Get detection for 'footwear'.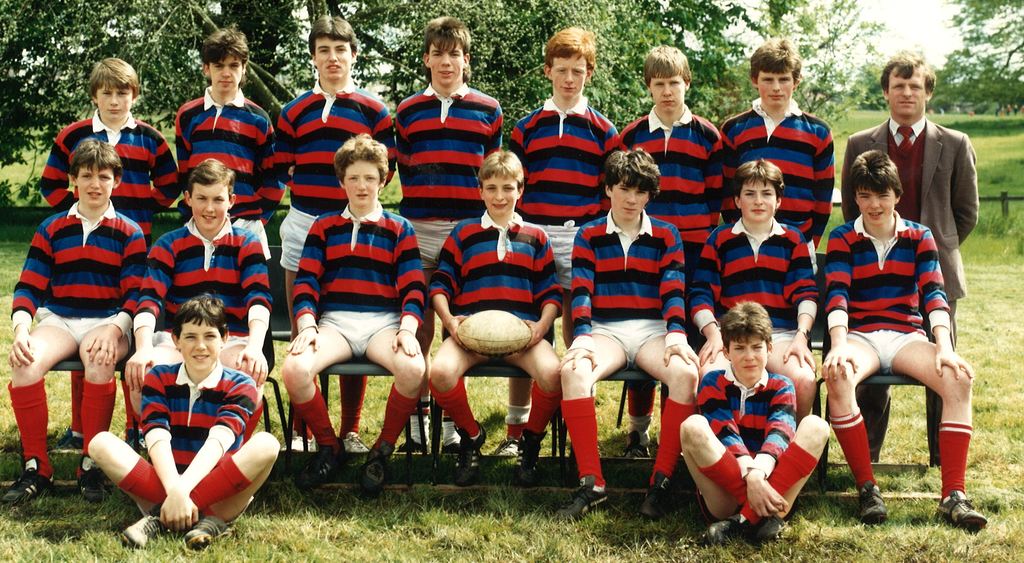
Detection: crop(551, 475, 611, 521).
